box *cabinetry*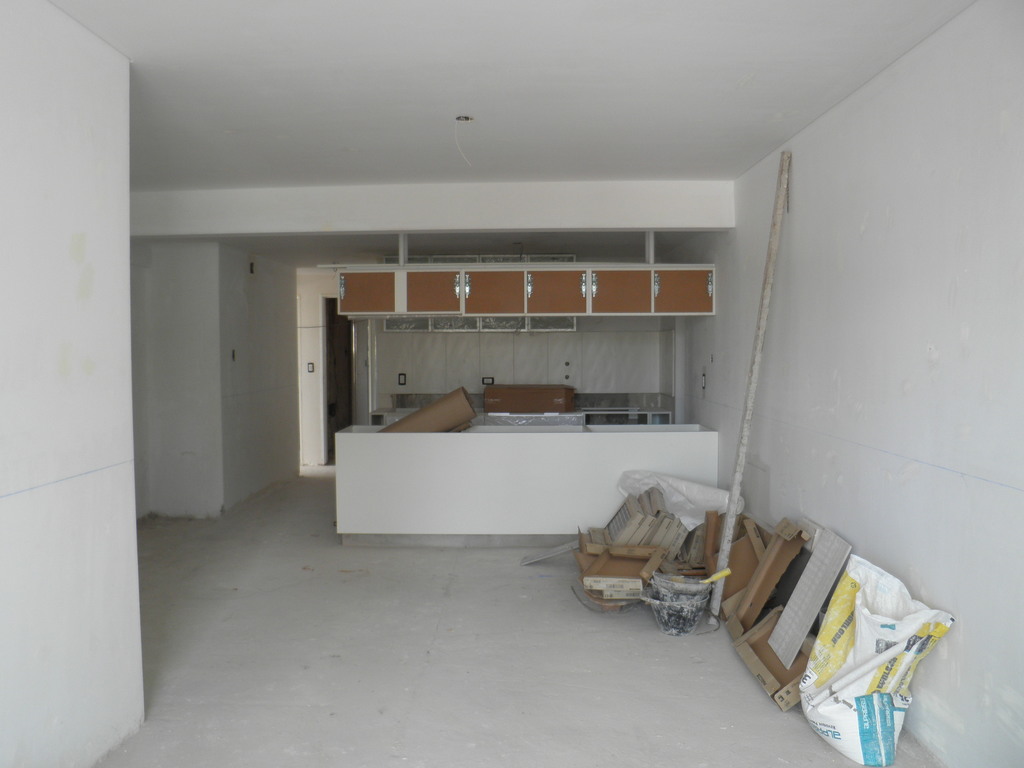
l=437, t=332, r=523, b=399
